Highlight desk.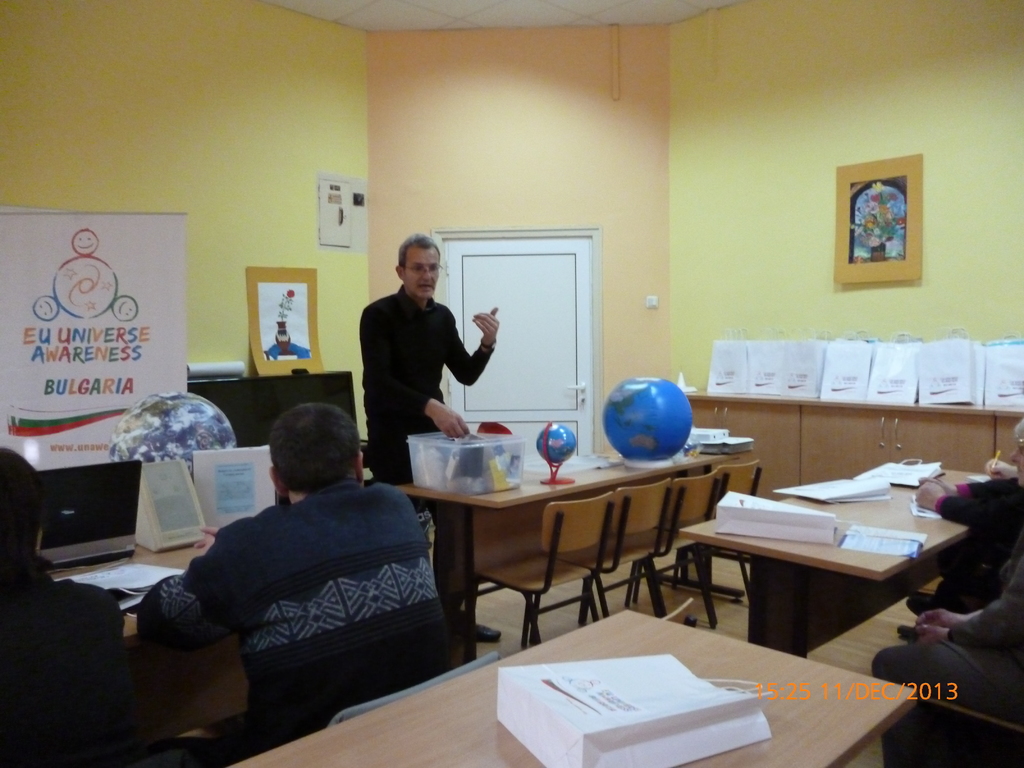
Highlighted region: region(623, 462, 1004, 678).
